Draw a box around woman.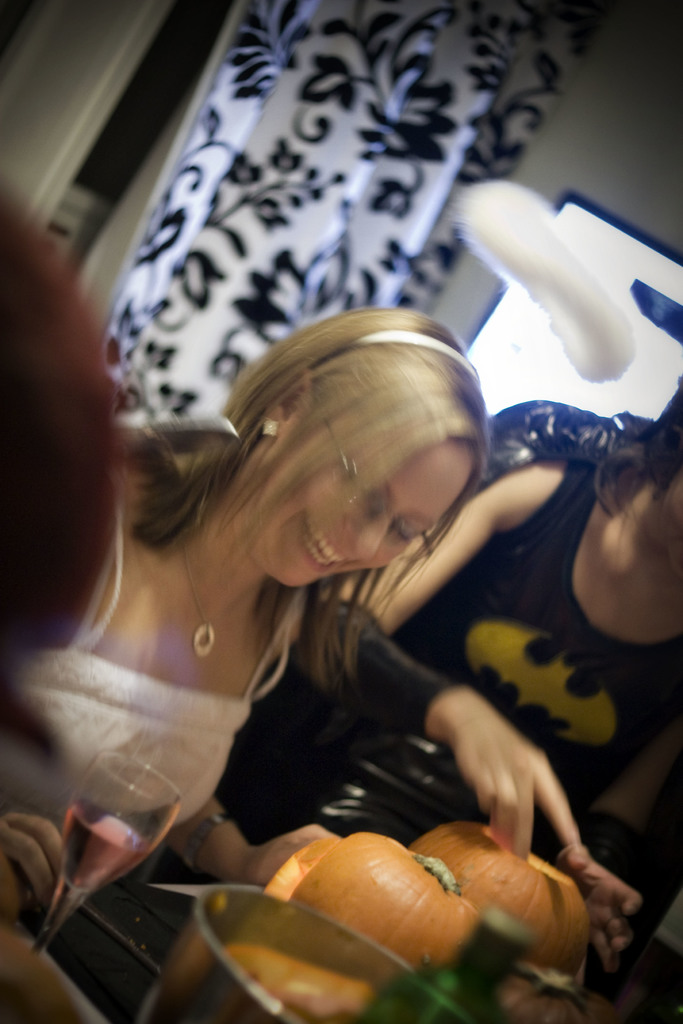
[x1=0, y1=304, x2=489, y2=905].
